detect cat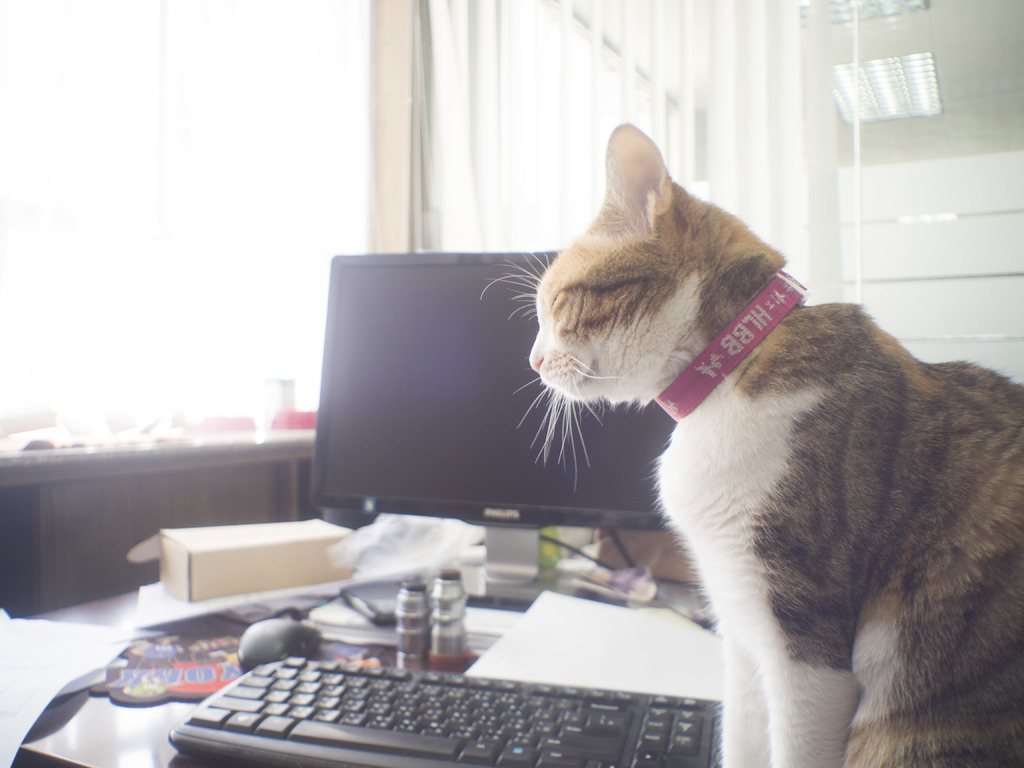
x1=481 y1=119 x2=1023 y2=767
